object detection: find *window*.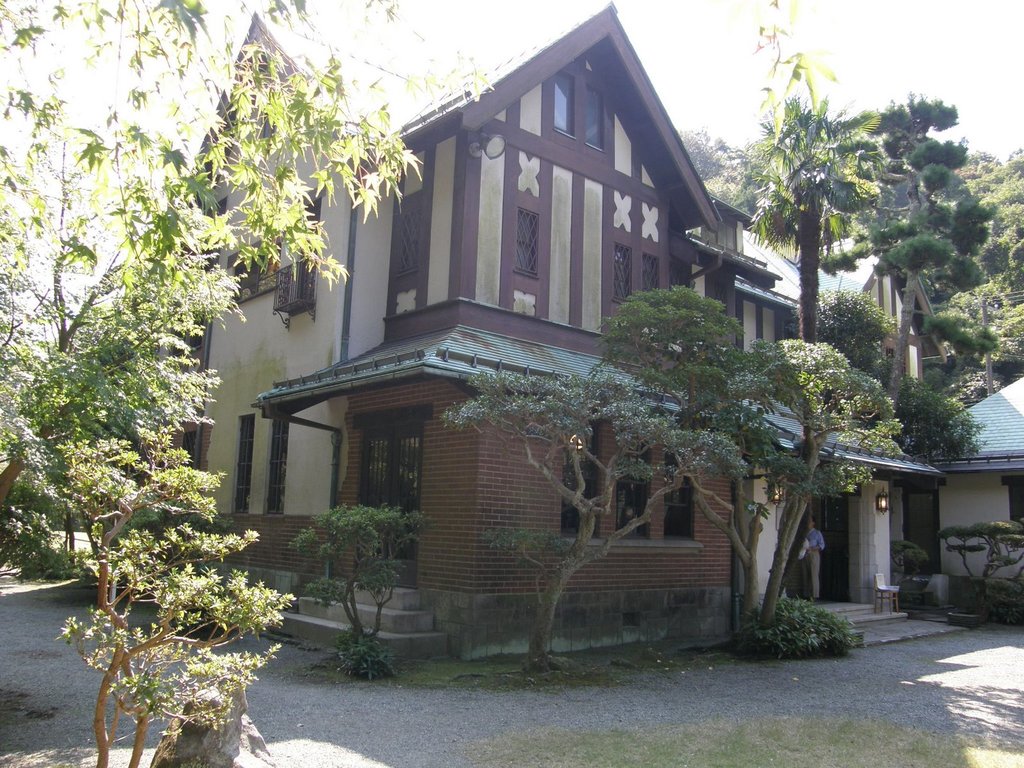
select_region(184, 431, 196, 450).
